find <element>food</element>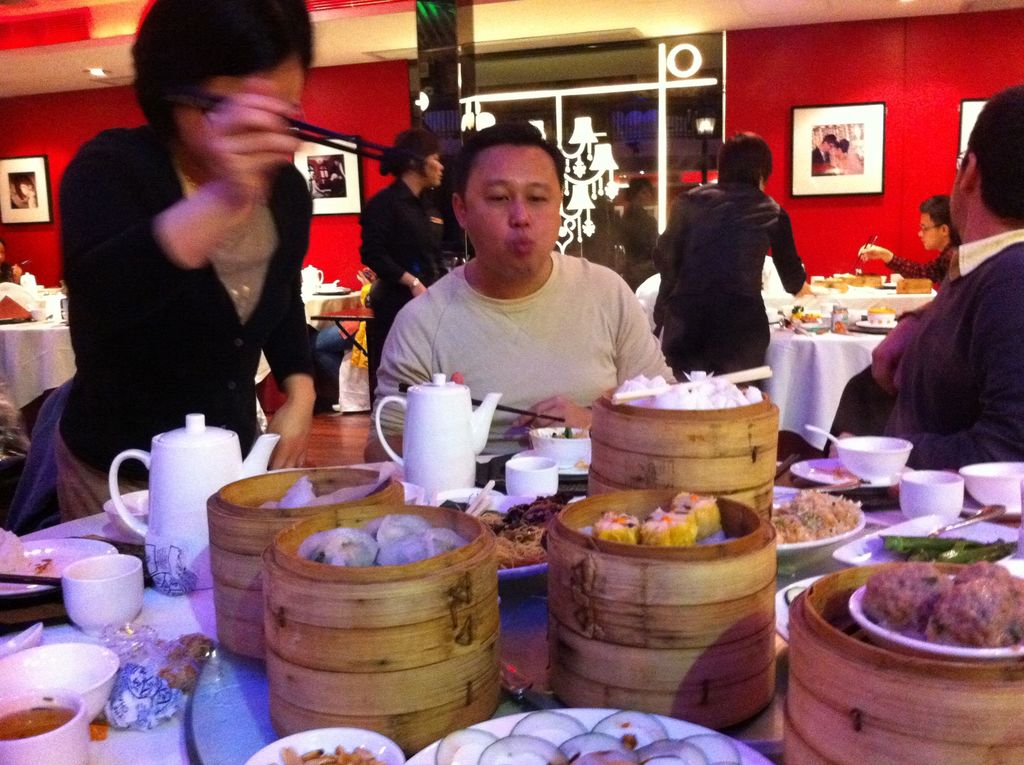
locate(596, 514, 658, 554)
